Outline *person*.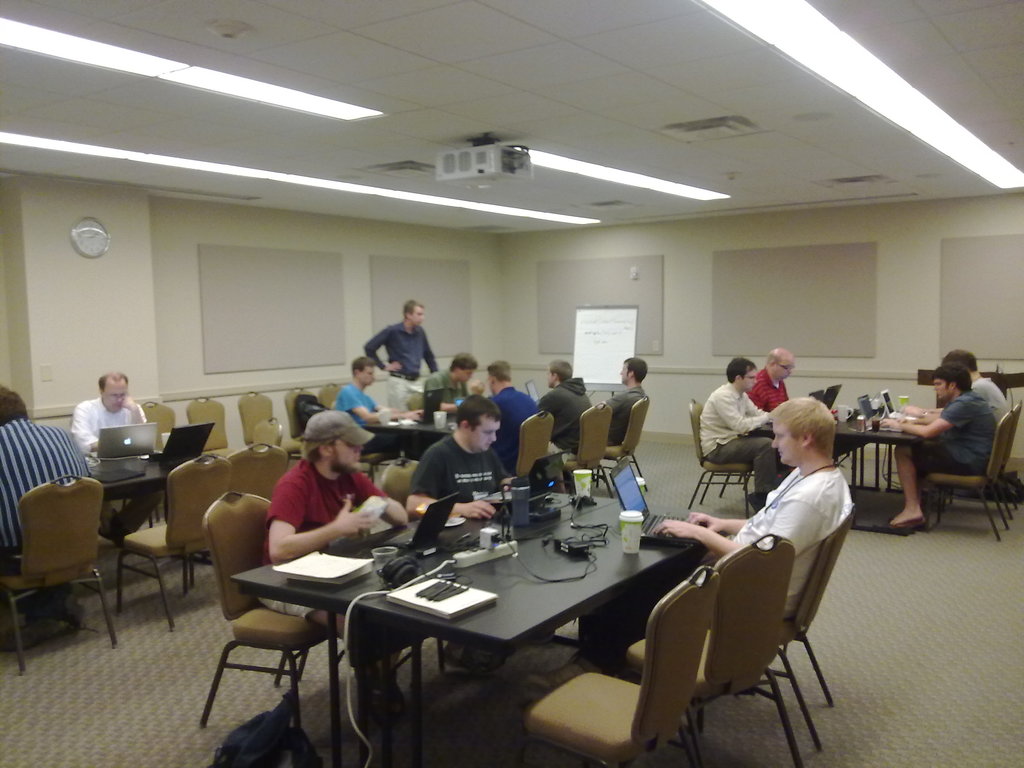
Outline: {"left": 530, "top": 360, "right": 589, "bottom": 488}.
